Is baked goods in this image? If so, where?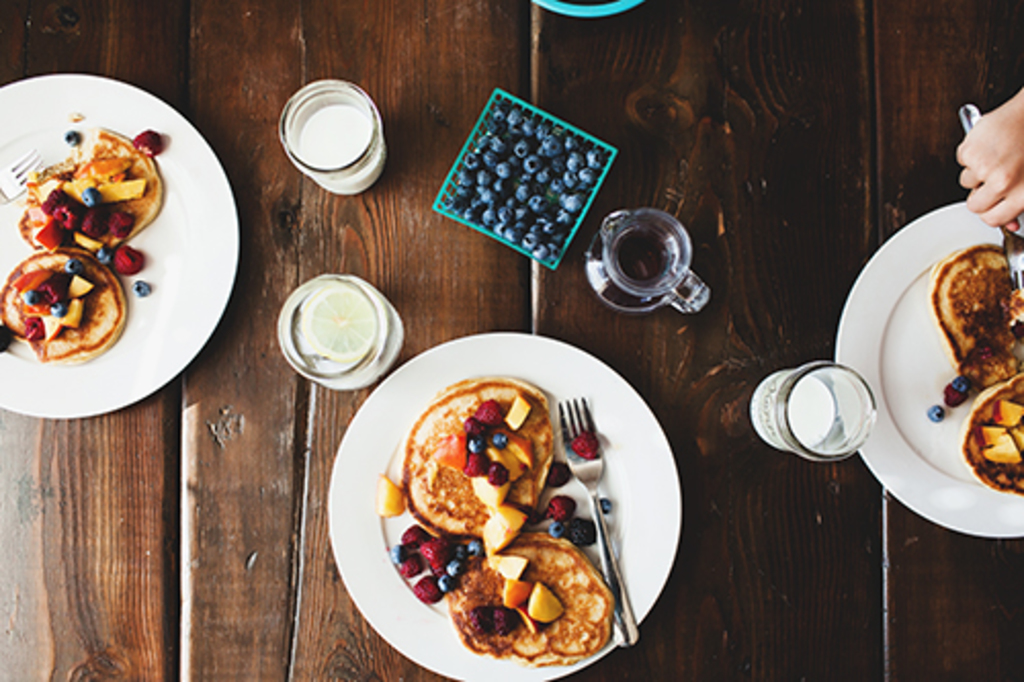
Yes, at bbox=[16, 125, 166, 256].
